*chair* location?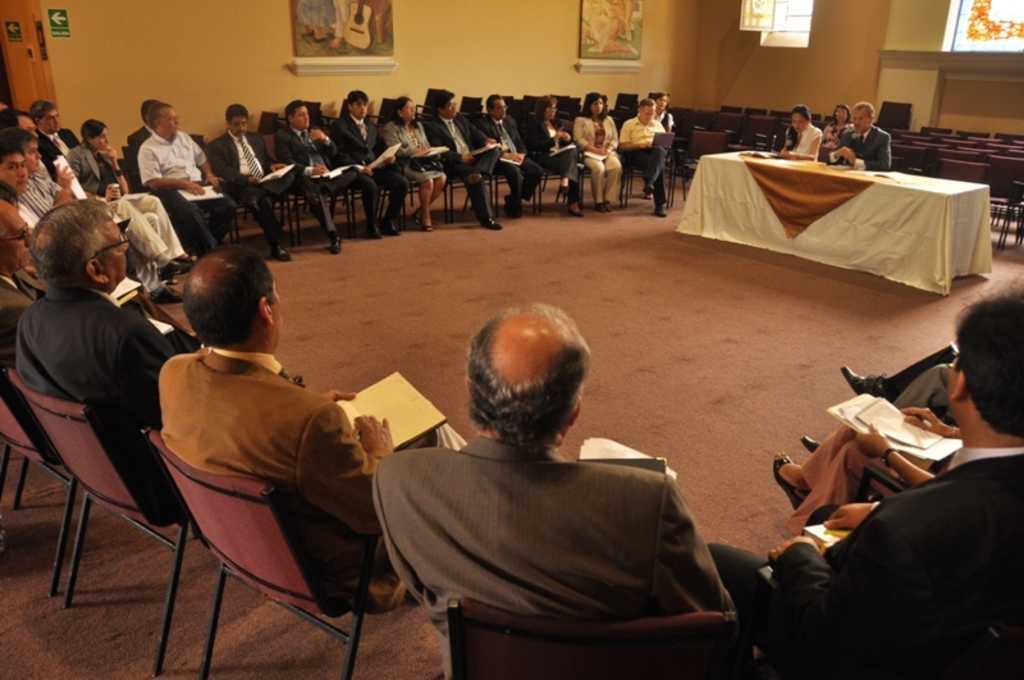
0 365 95 594
